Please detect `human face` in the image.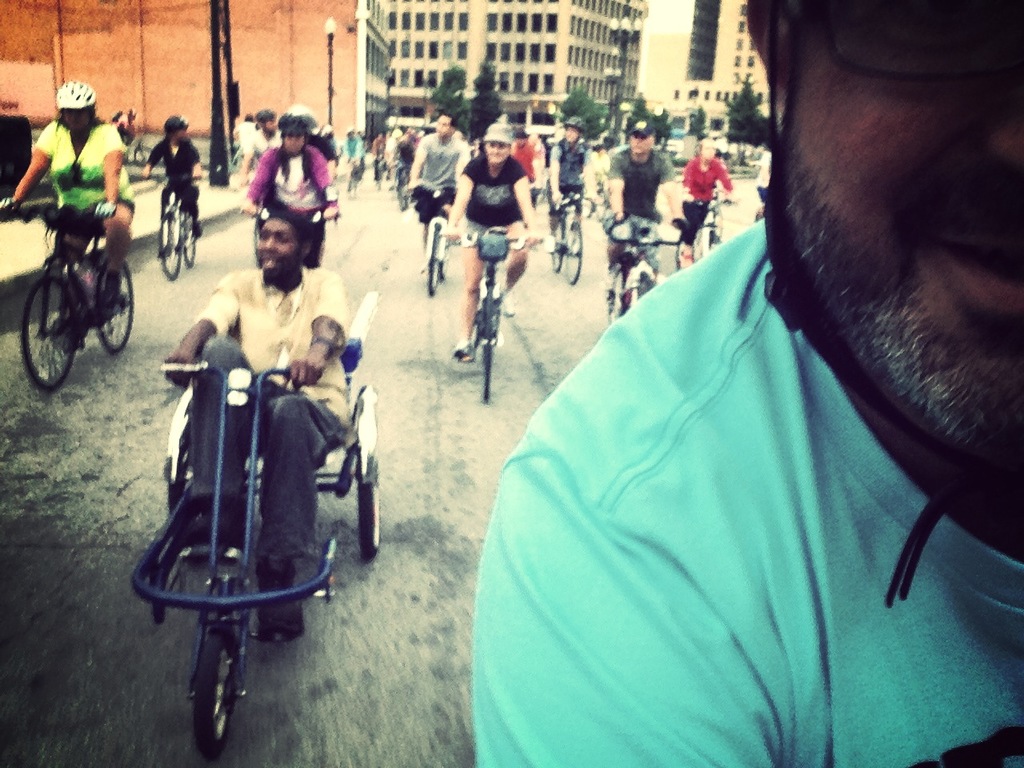
select_region(486, 142, 510, 166).
